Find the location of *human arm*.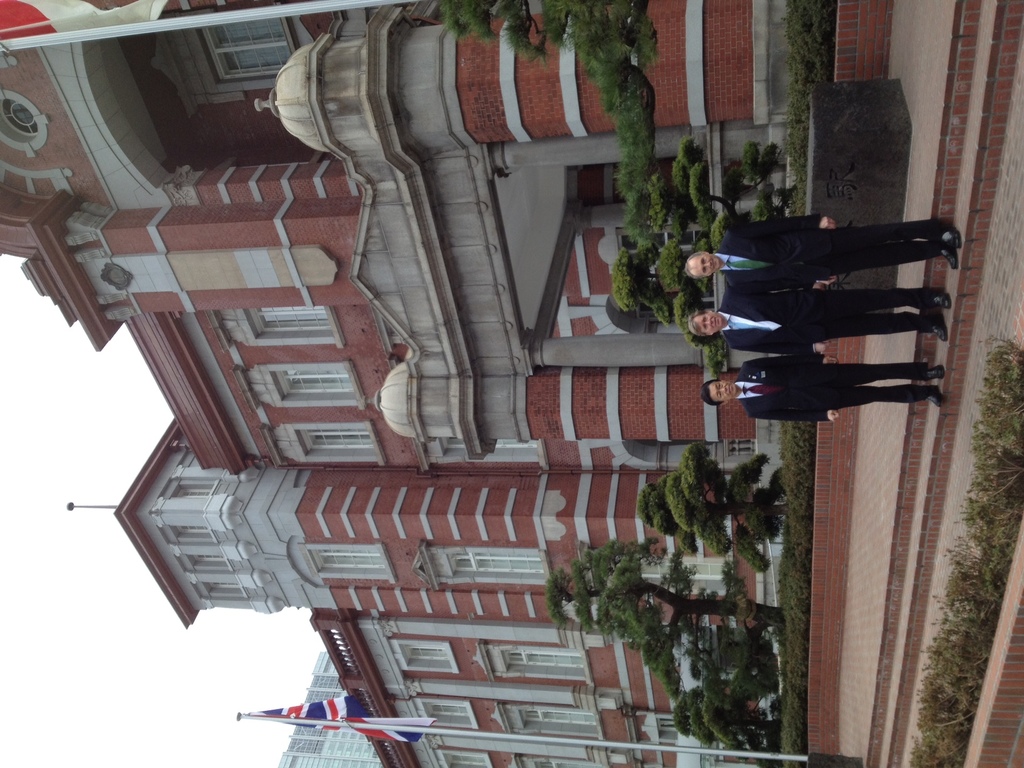
Location: 727/340/822/357.
